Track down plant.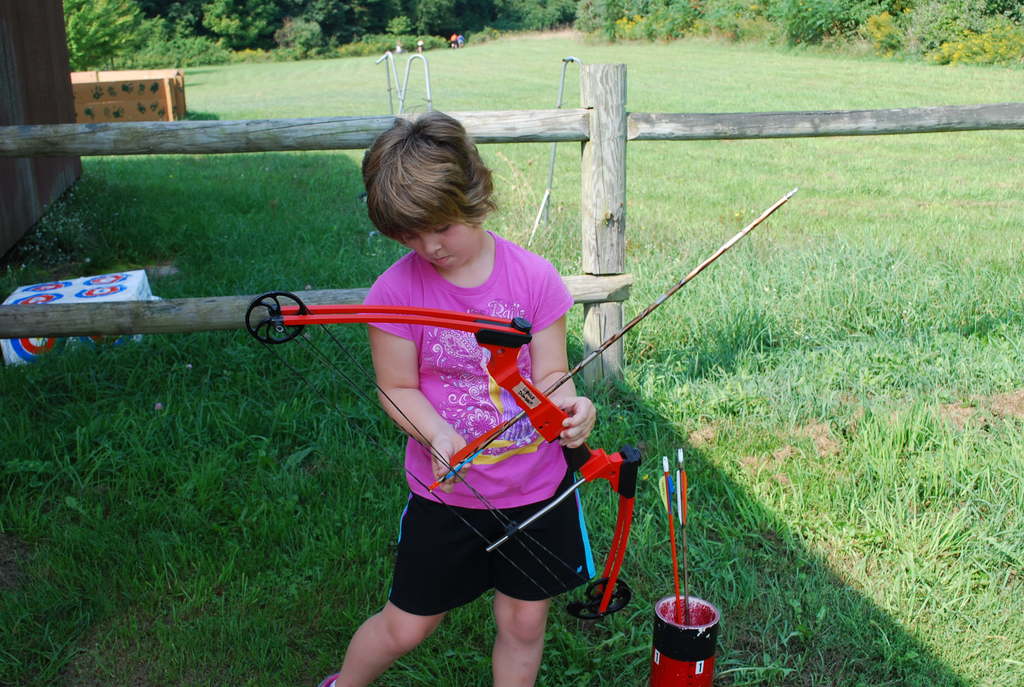
Tracked to <region>662, 0, 736, 50</region>.
